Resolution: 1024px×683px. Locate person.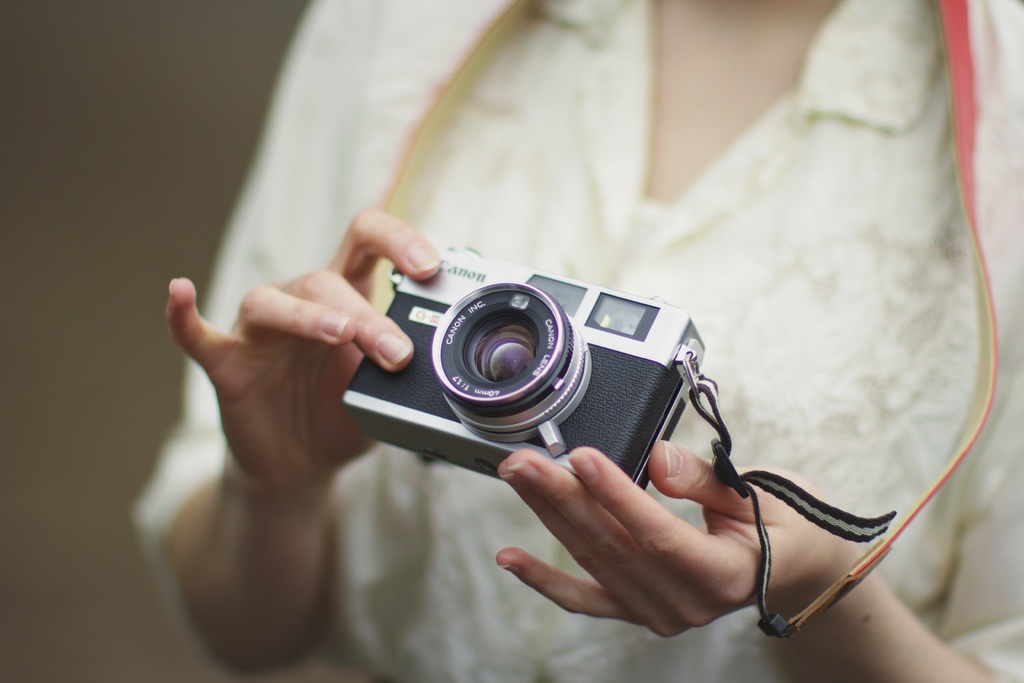
locate(127, 0, 1023, 682).
